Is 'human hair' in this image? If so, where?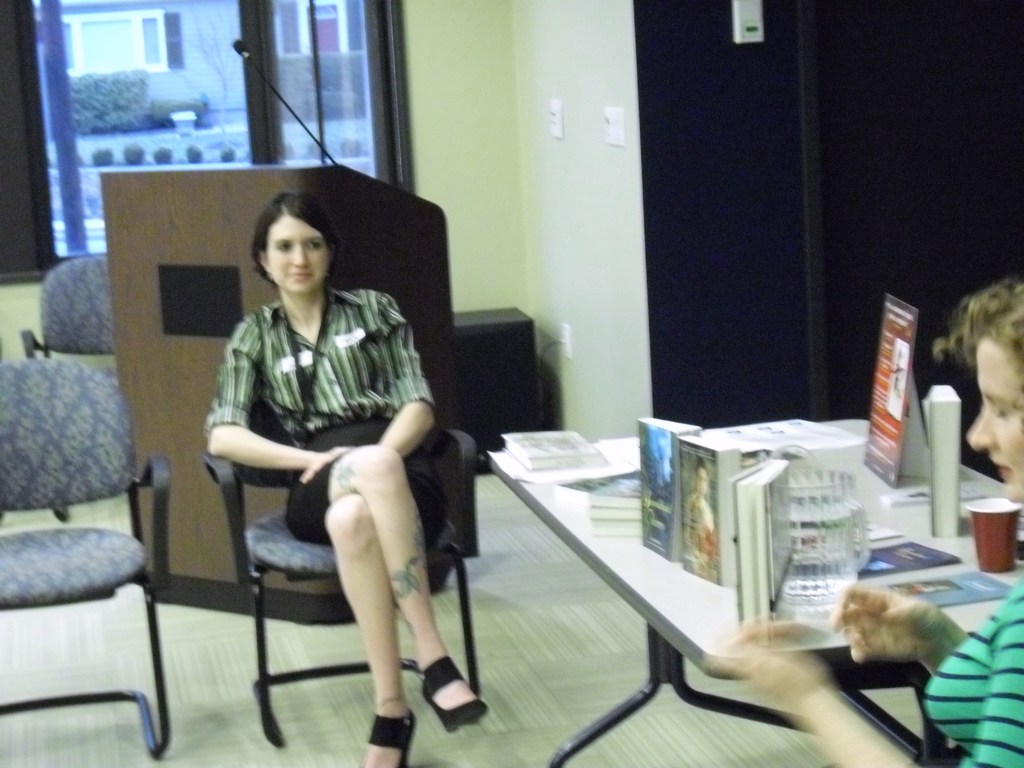
Yes, at crop(932, 278, 1023, 409).
